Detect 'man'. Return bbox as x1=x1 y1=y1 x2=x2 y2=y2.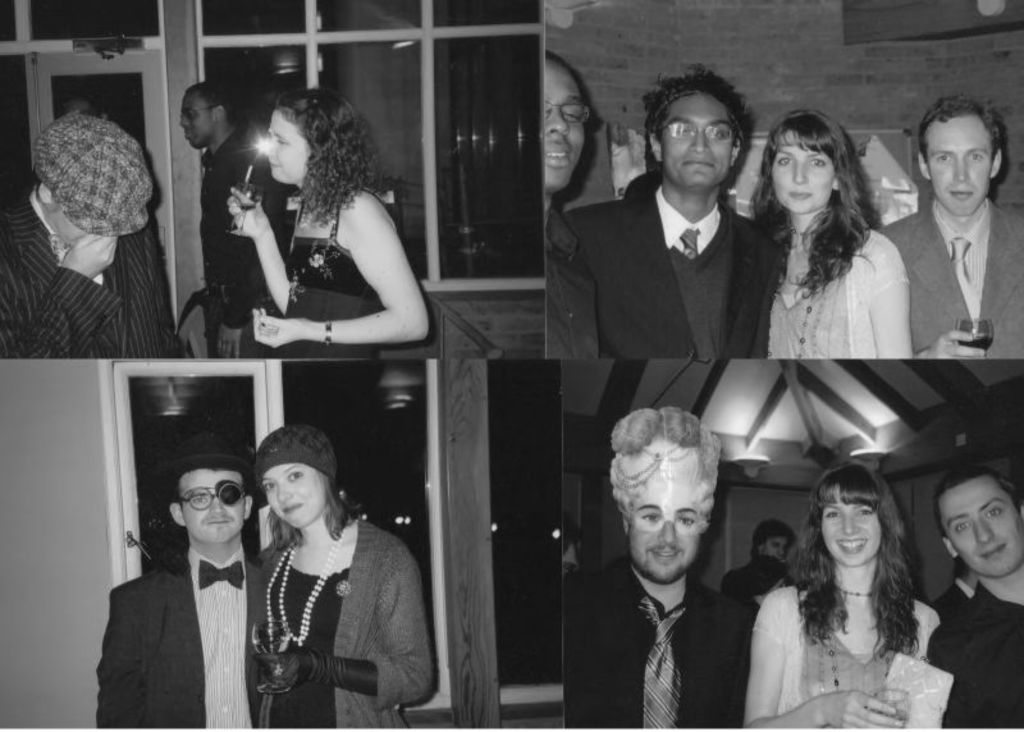
x1=96 y1=427 x2=275 y2=724.
